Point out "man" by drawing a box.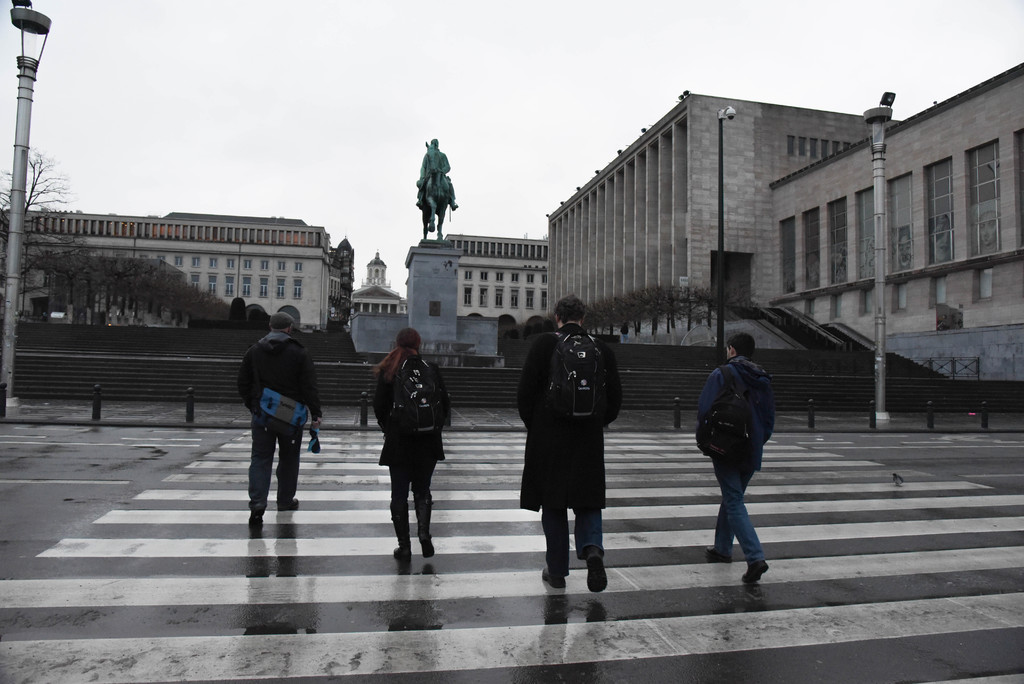
691 328 790 581.
